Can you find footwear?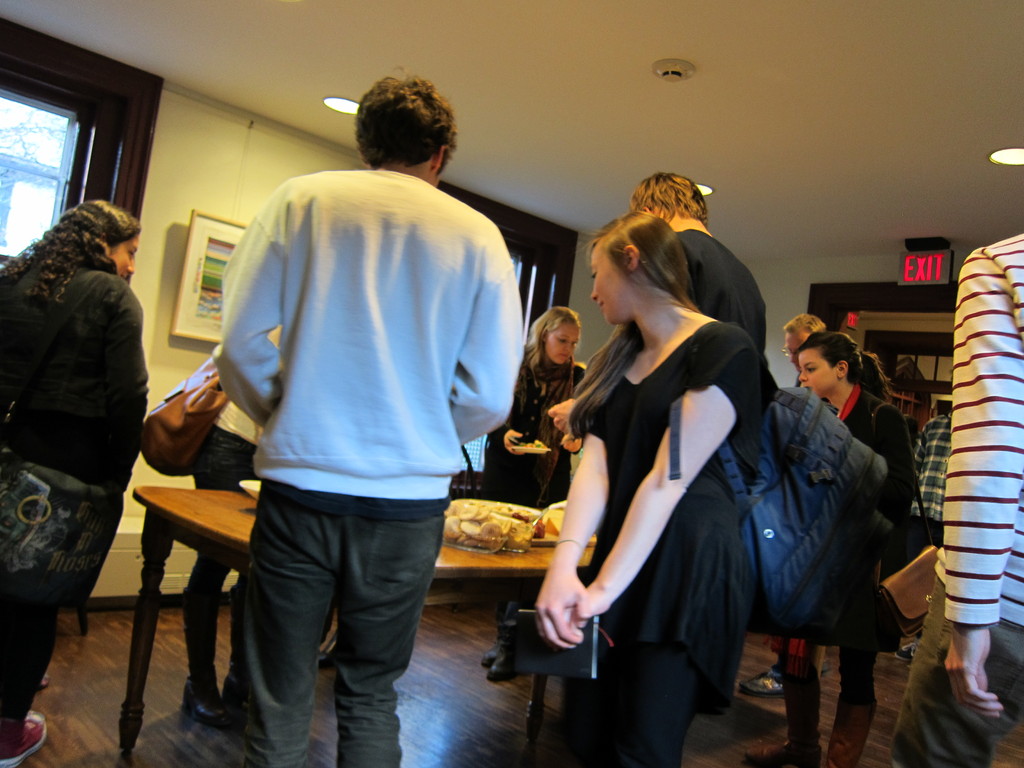
Yes, bounding box: box(742, 662, 790, 697).
